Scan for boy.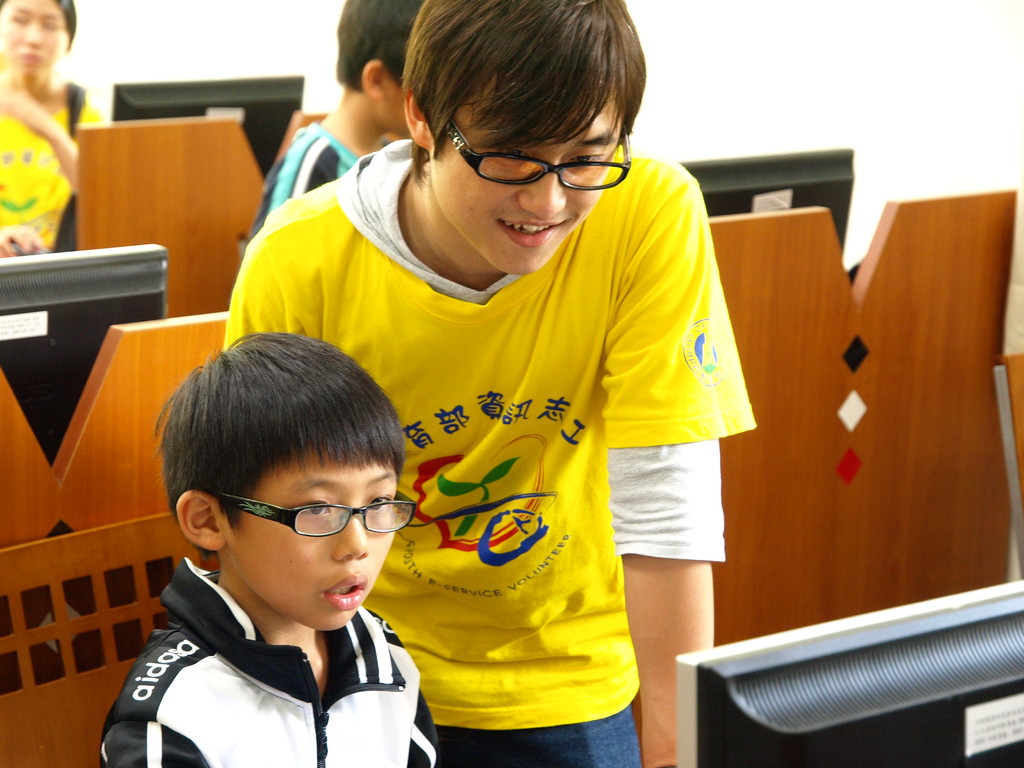
Scan result: region(112, 342, 460, 755).
